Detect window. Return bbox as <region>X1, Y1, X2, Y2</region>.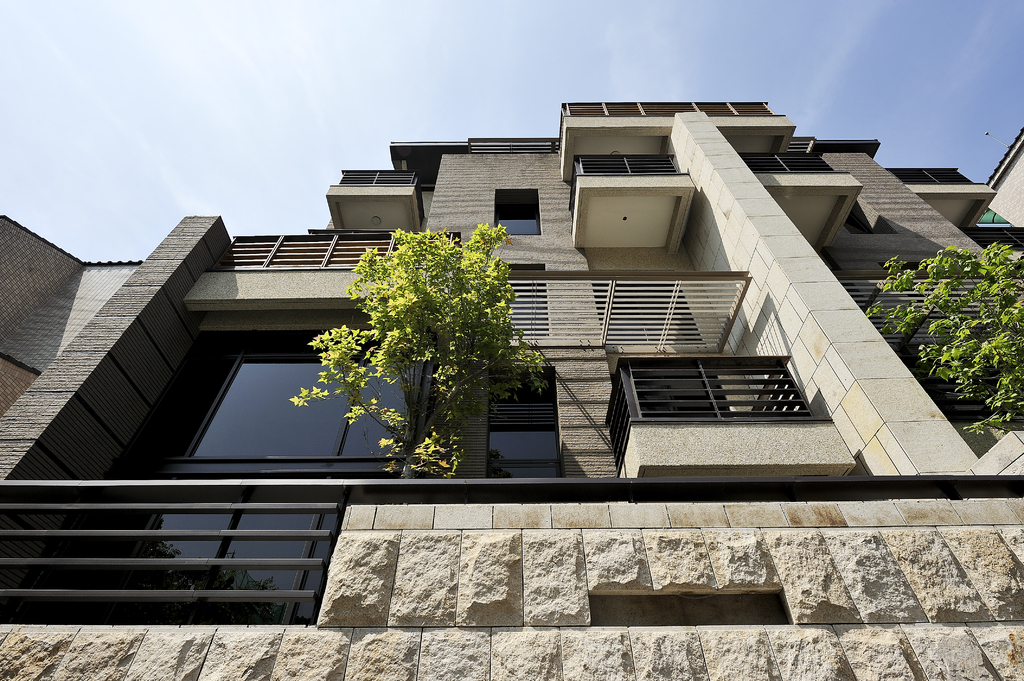
<region>484, 362, 563, 482</region>.
